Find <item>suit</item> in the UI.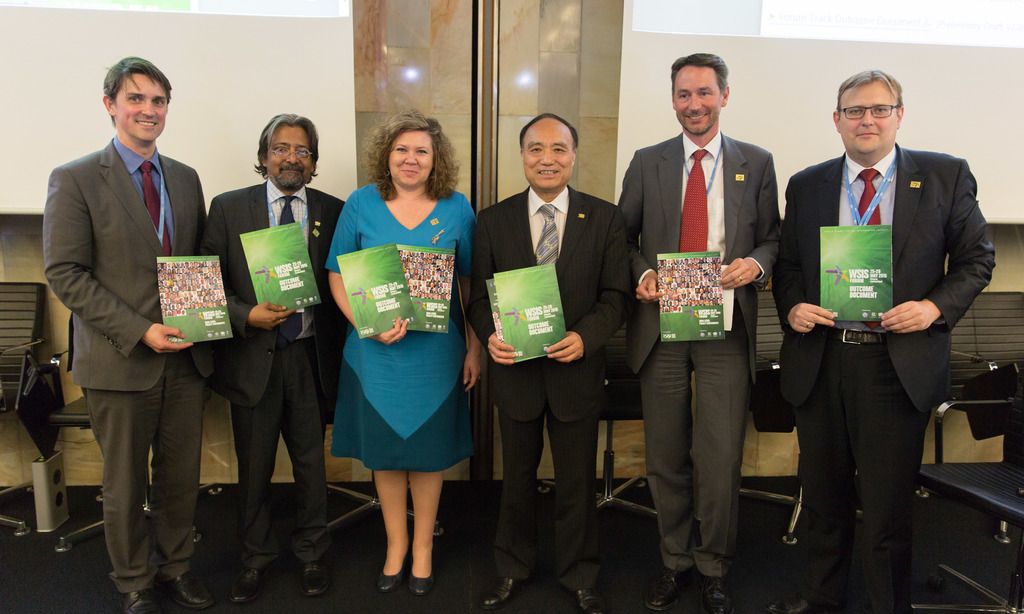
UI element at locate(787, 83, 985, 580).
